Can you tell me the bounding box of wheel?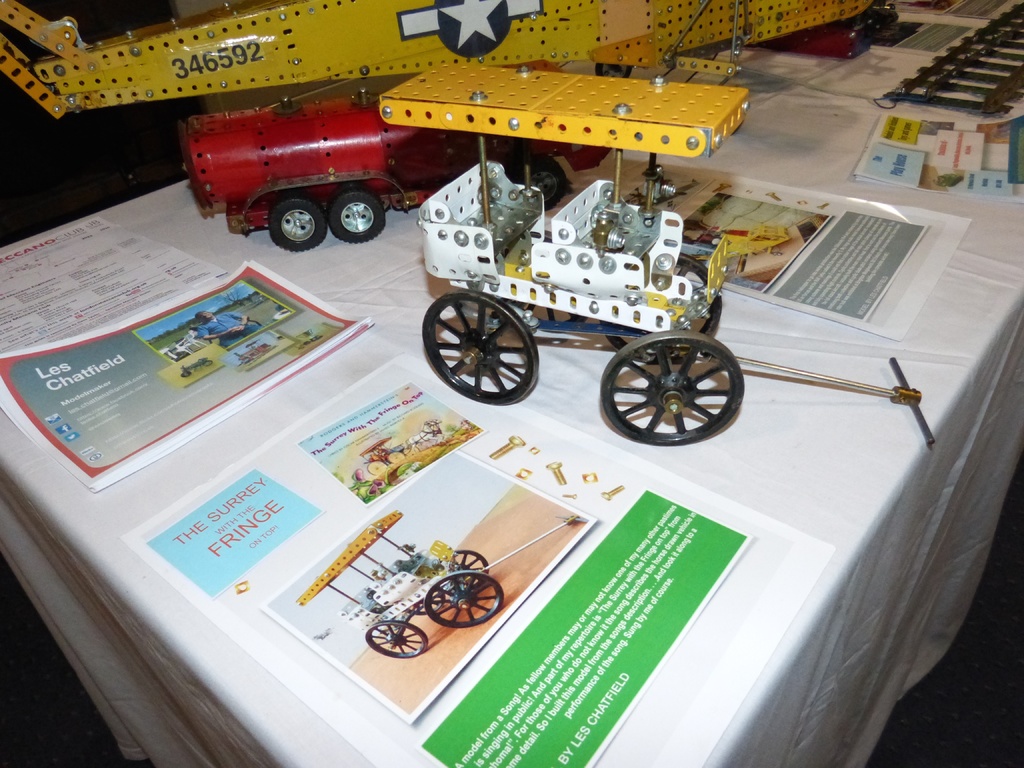
[left=523, top=300, right=582, bottom=342].
